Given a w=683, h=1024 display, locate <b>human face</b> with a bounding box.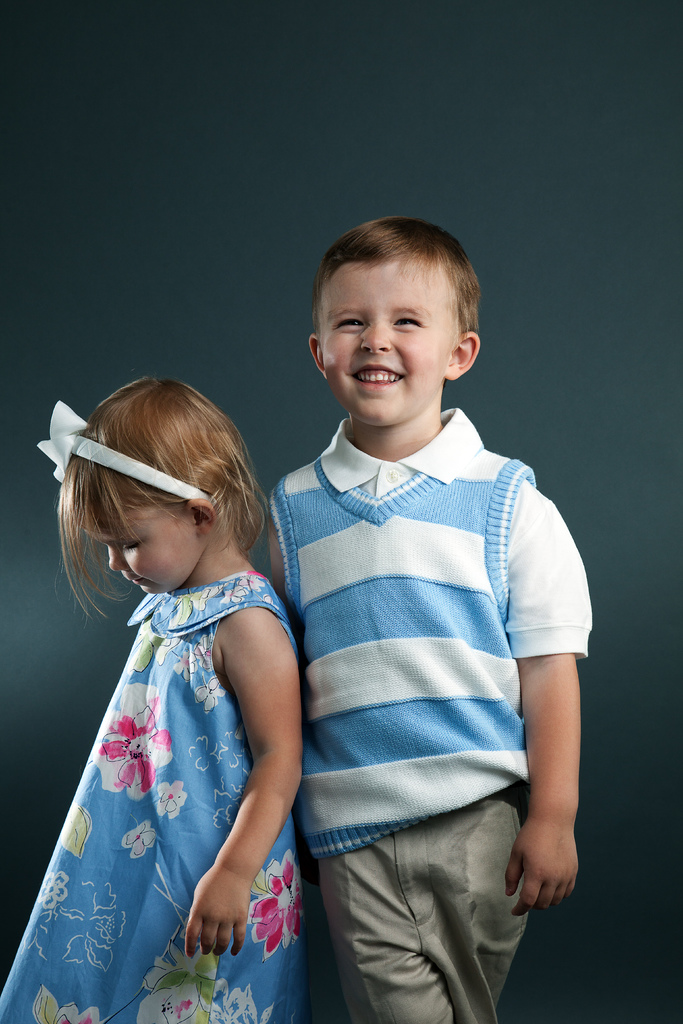
Located: locate(84, 498, 203, 589).
